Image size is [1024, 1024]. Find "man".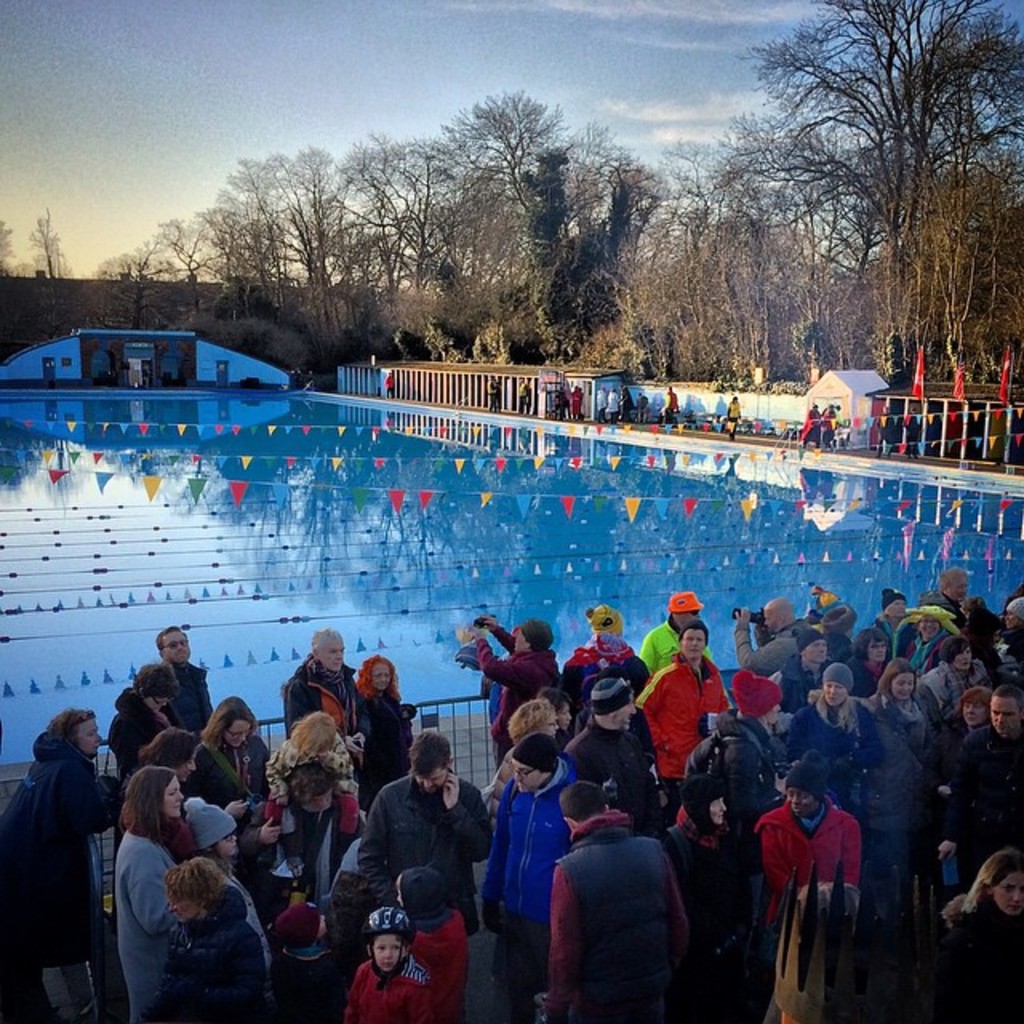
22:694:98:1022.
